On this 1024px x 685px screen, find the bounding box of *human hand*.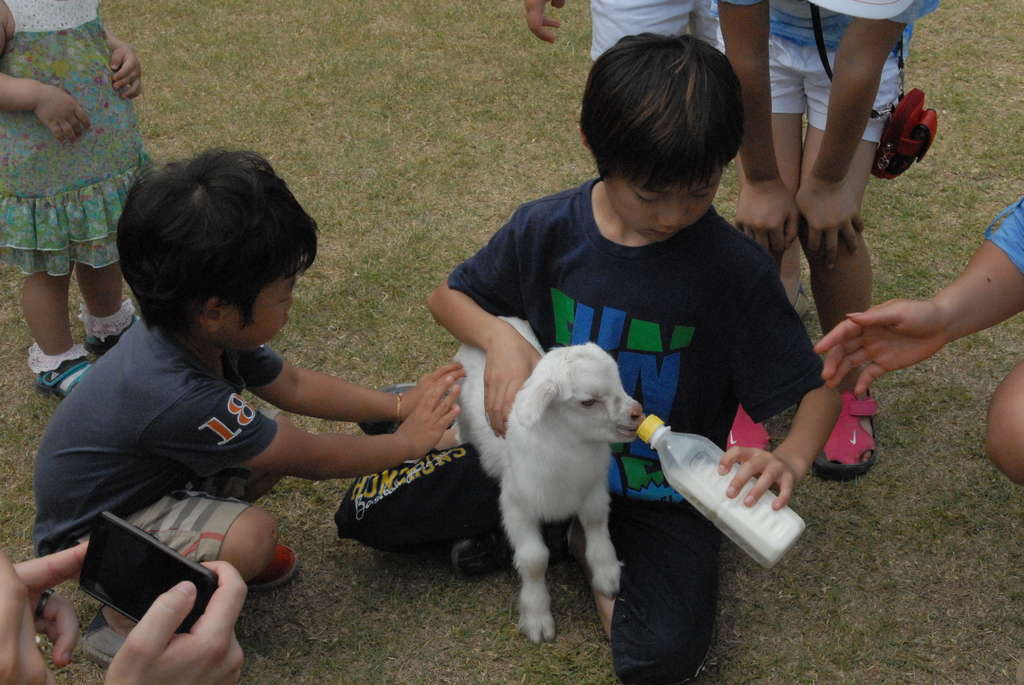
Bounding box: <region>733, 175, 800, 257</region>.
